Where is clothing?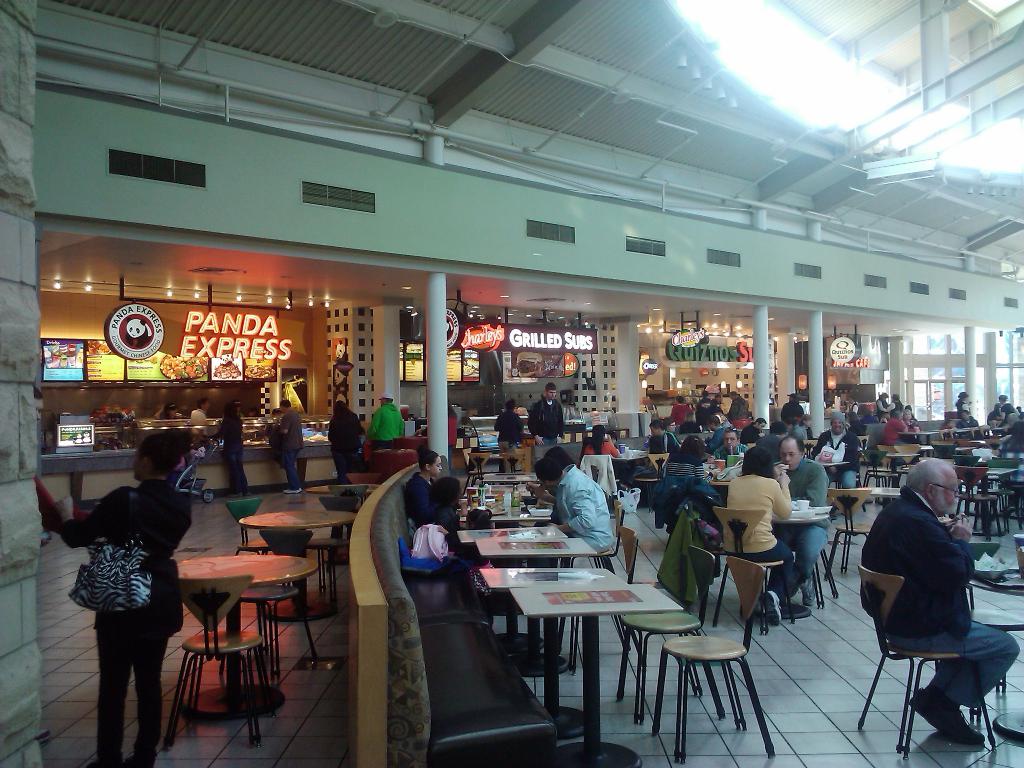
[x1=647, y1=432, x2=678, y2=458].
